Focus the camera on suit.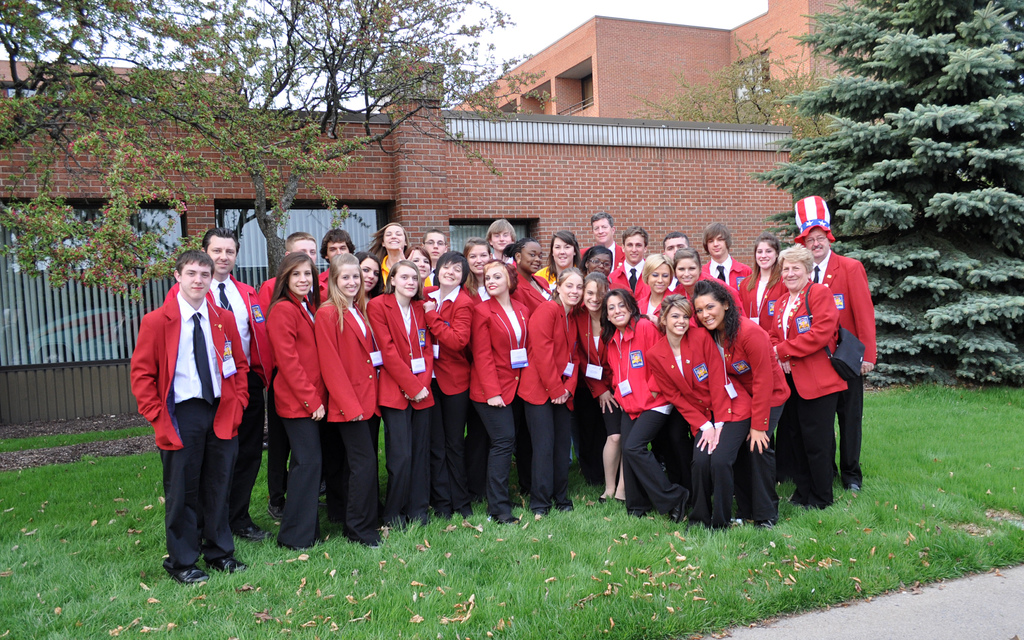
Focus region: crop(671, 276, 749, 332).
